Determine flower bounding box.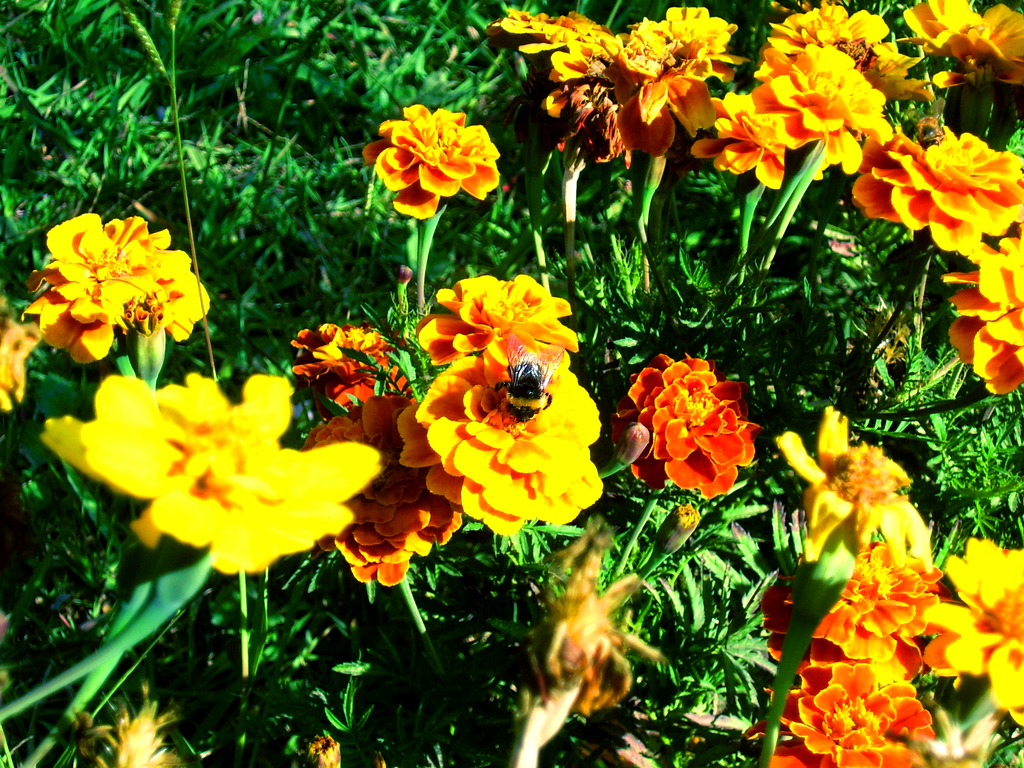
Determined: select_region(697, 93, 789, 198).
